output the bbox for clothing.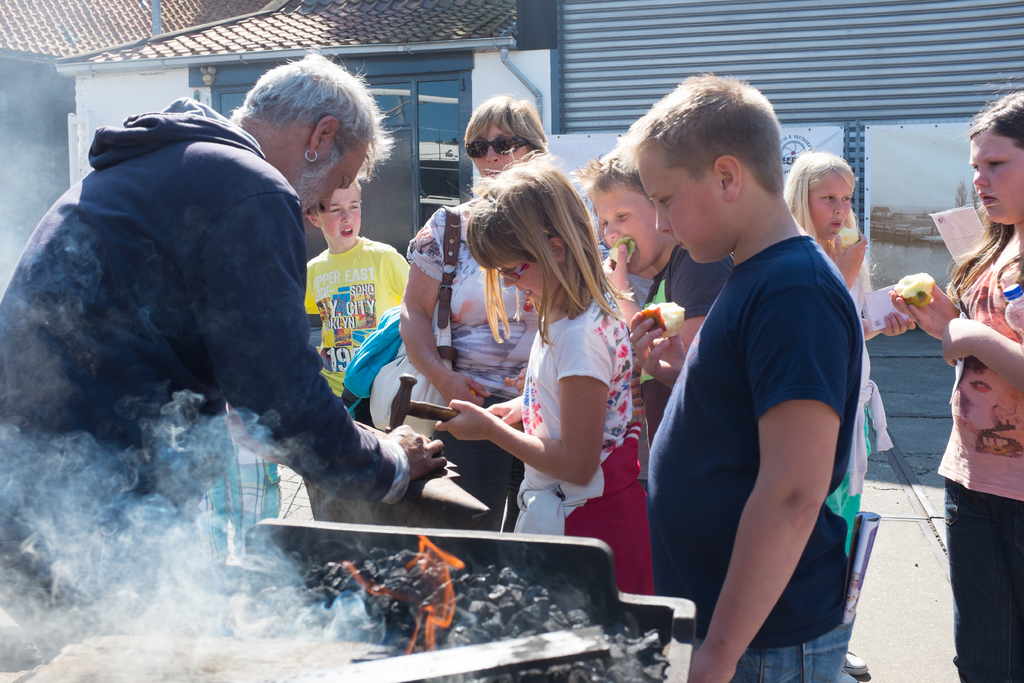
<box>934,250,1023,682</box>.
